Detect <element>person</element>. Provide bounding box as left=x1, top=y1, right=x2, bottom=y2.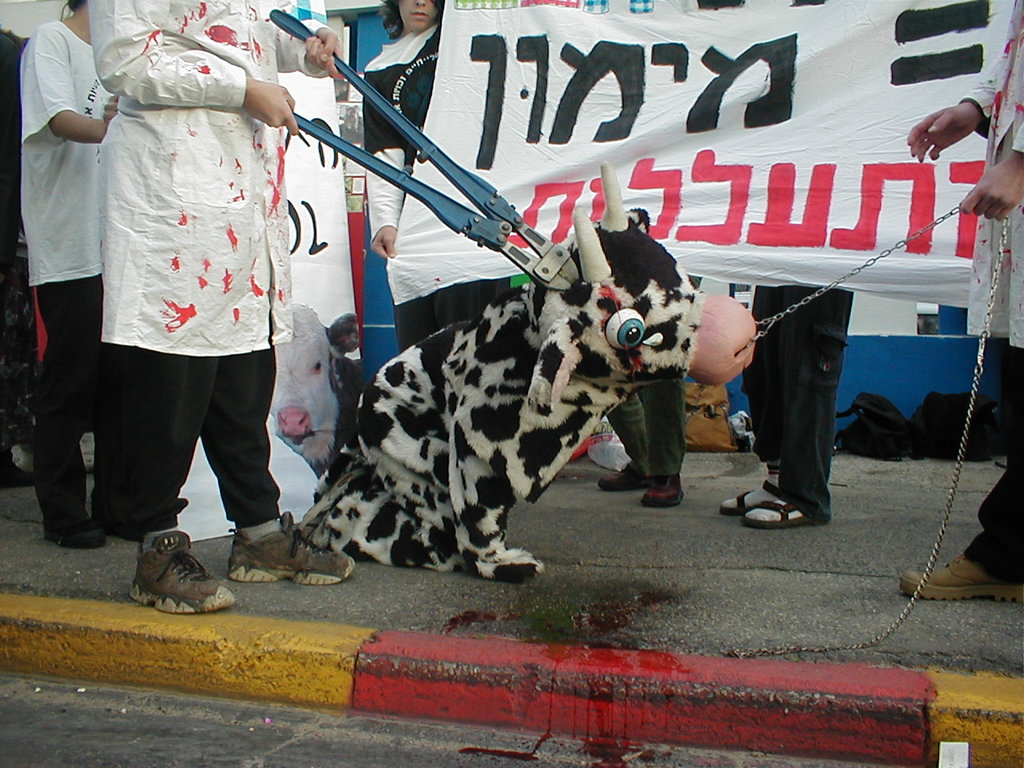
left=898, top=0, right=1023, bottom=607.
